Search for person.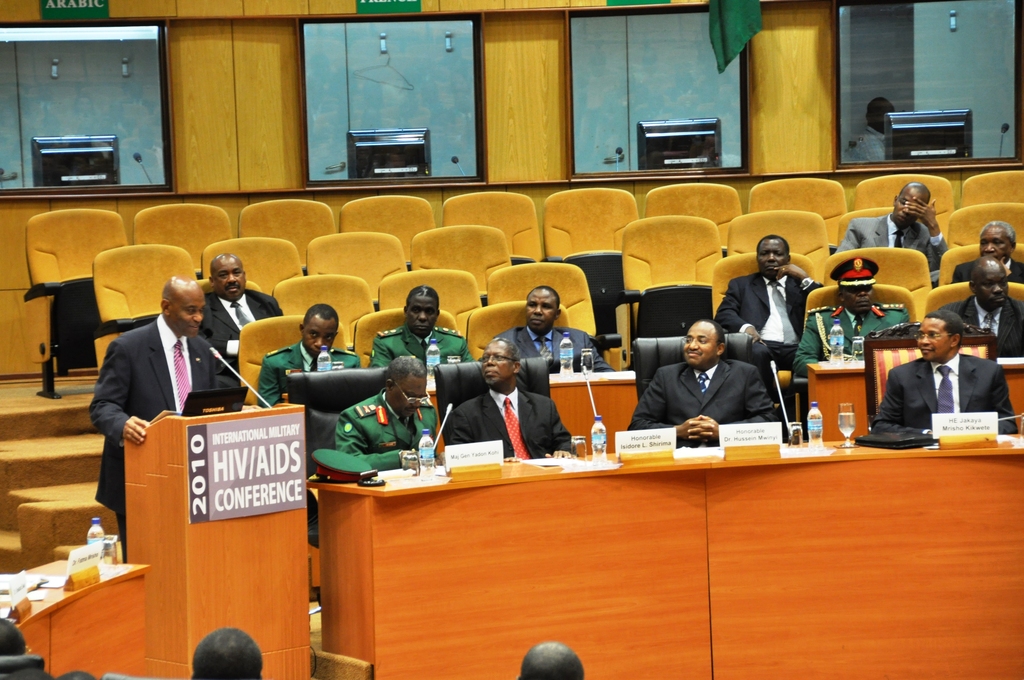
Found at detection(829, 184, 954, 286).
